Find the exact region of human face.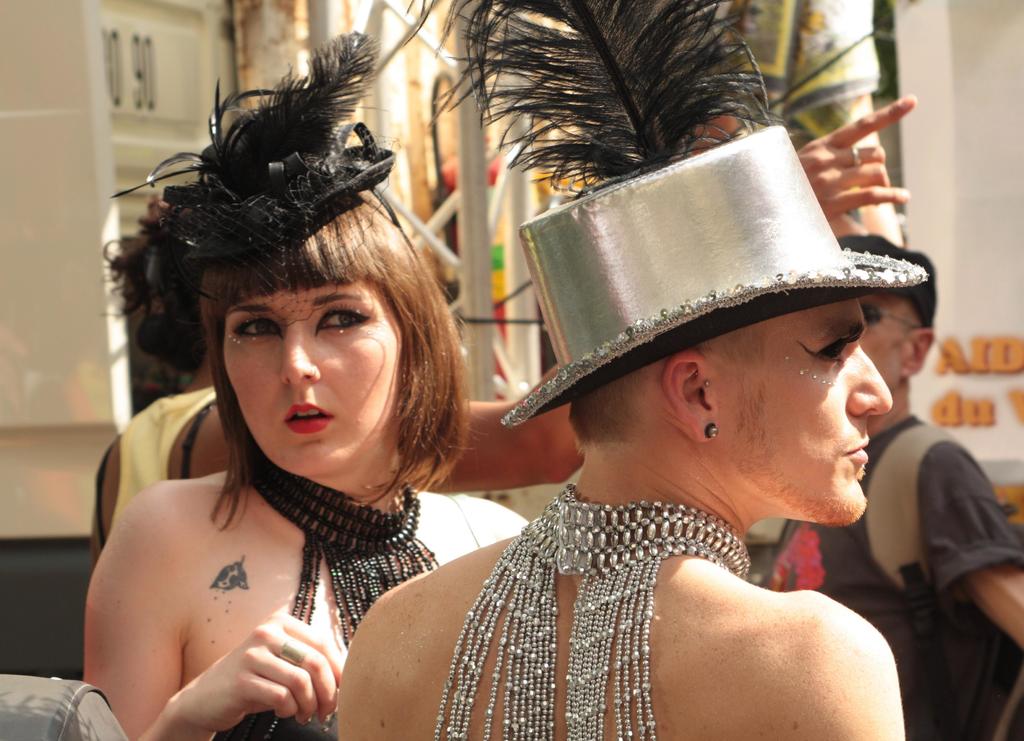
Exact region: rect(860, 291, 900, 395).
